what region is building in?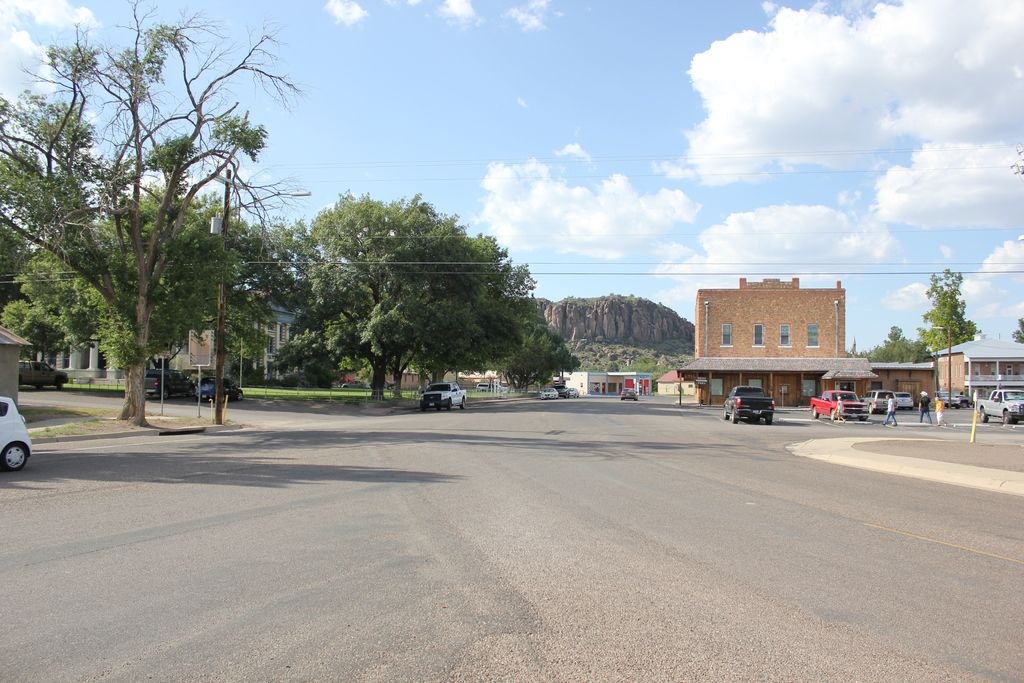
934/330/1023/403.
